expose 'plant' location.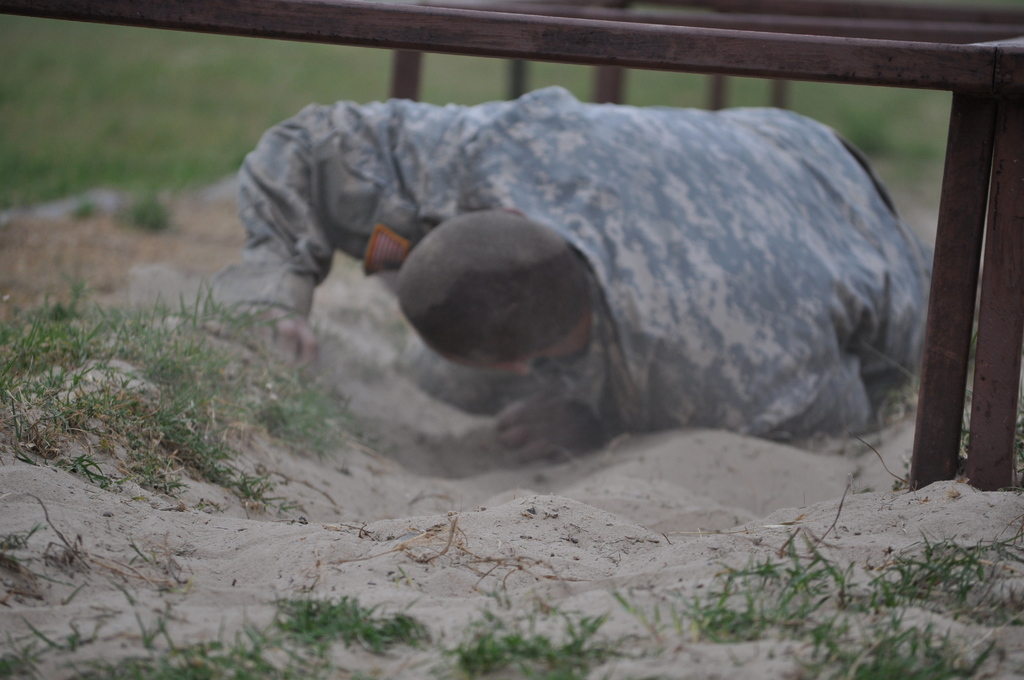
Exposed at x1=726 y1=75 x2=779 y2=115.
